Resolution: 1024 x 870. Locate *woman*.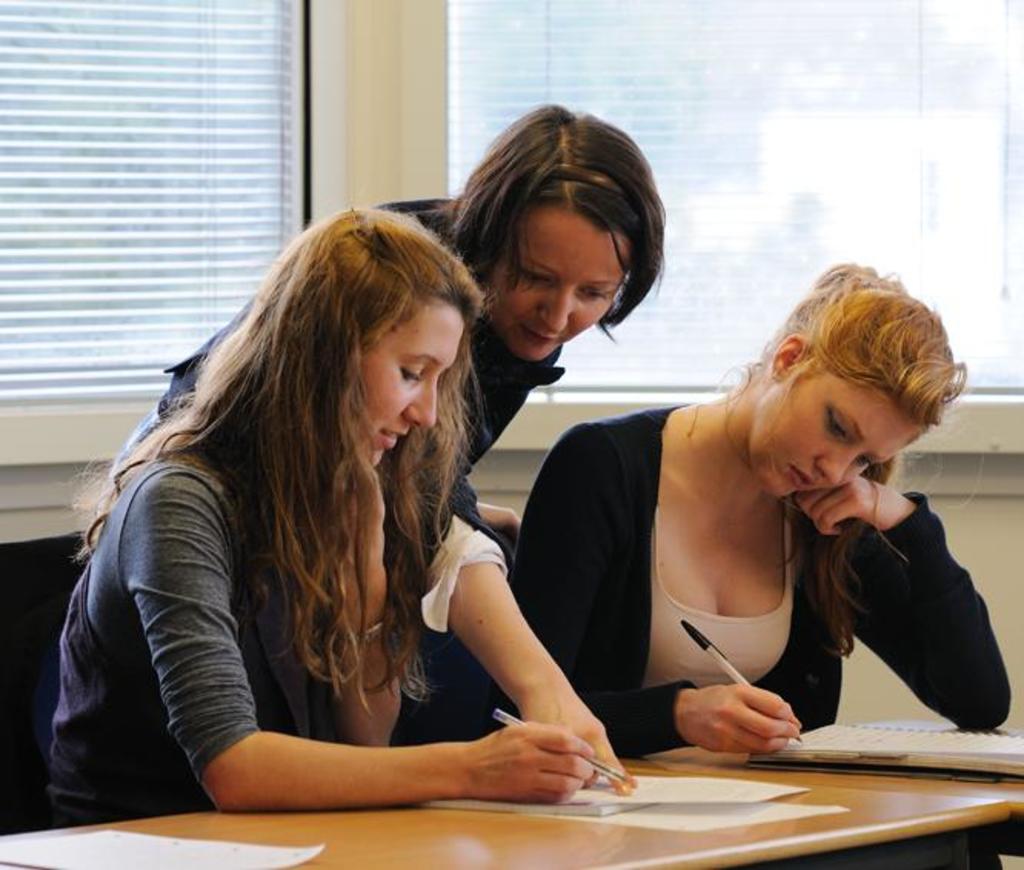
510:260:1012:750.
